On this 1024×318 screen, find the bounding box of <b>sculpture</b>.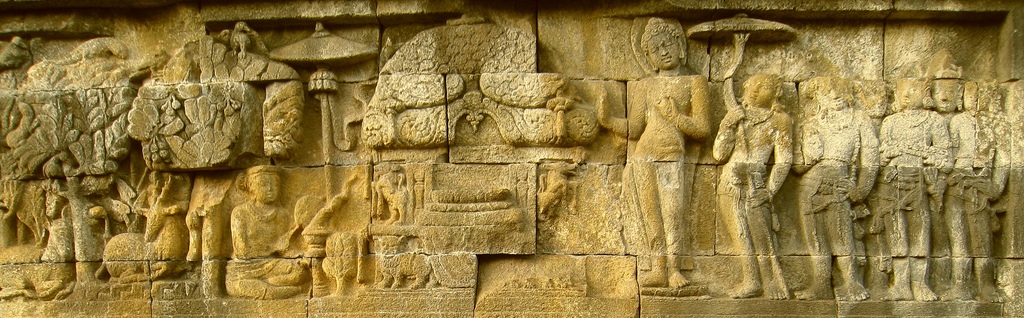
Bounding box: [250, 66, 298, 167].
